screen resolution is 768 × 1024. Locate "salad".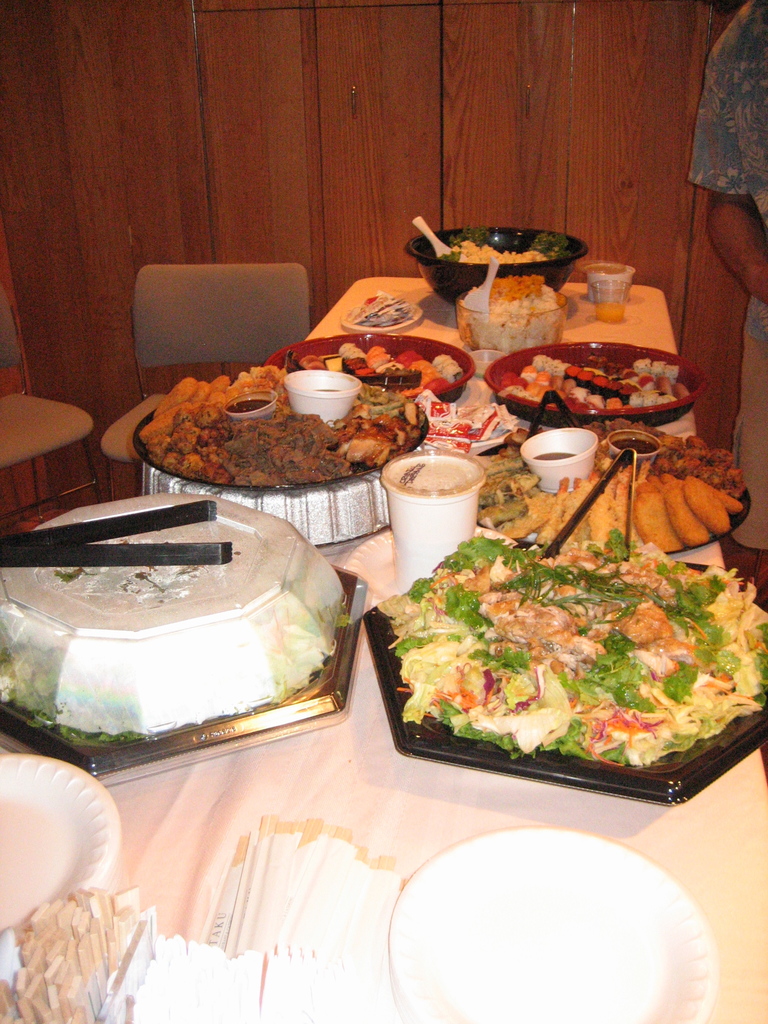
x1=374, y1=526, x2=766, y2=762.
